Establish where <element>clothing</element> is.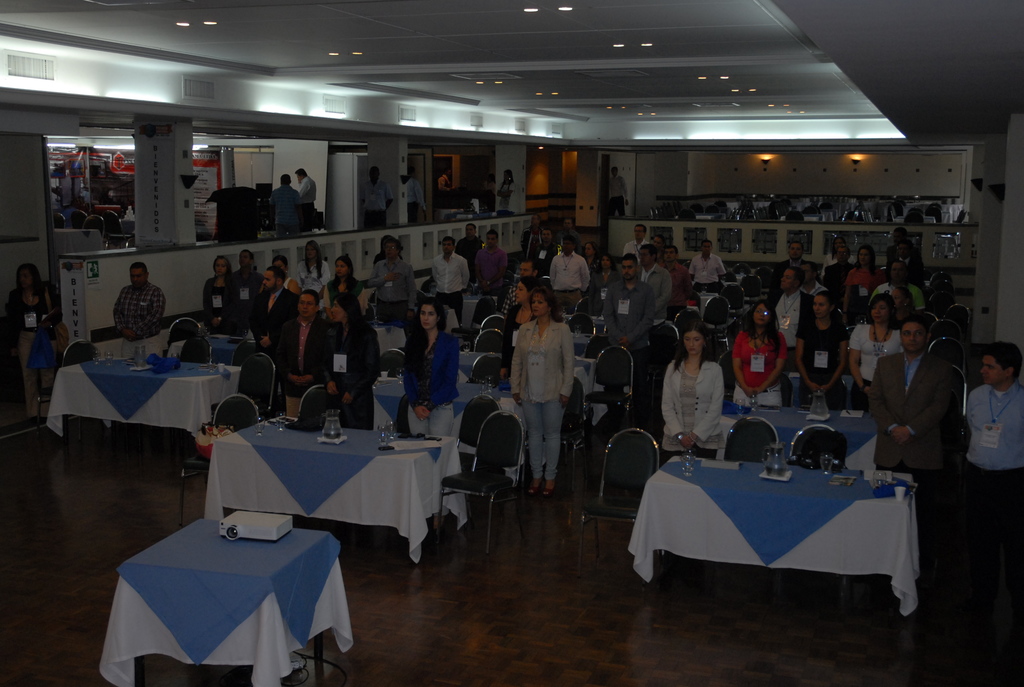
Established at (x1=625, y1=237, x2=653, y2=256).
